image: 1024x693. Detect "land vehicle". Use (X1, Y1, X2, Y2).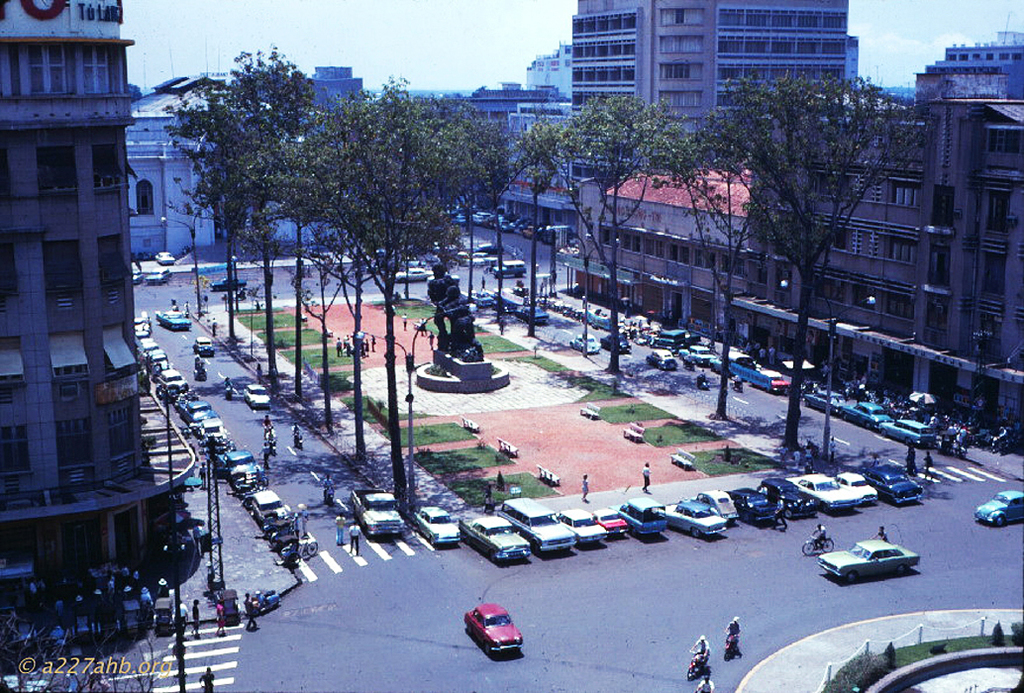
(644, 346, 679, 369).
